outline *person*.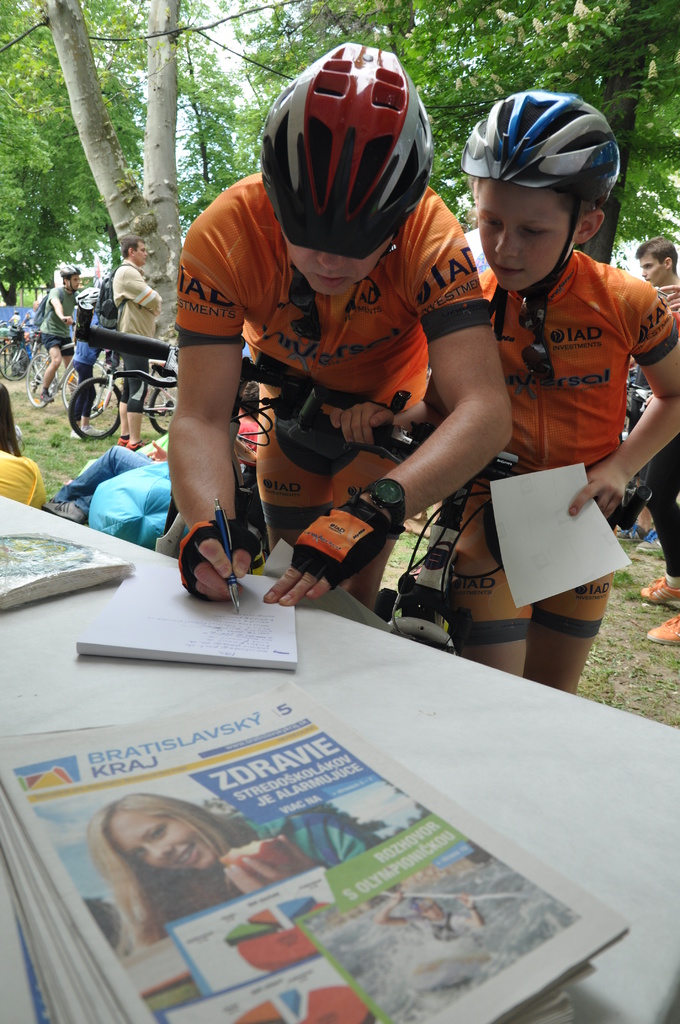
Outline: [330, 90, 679, 699].
